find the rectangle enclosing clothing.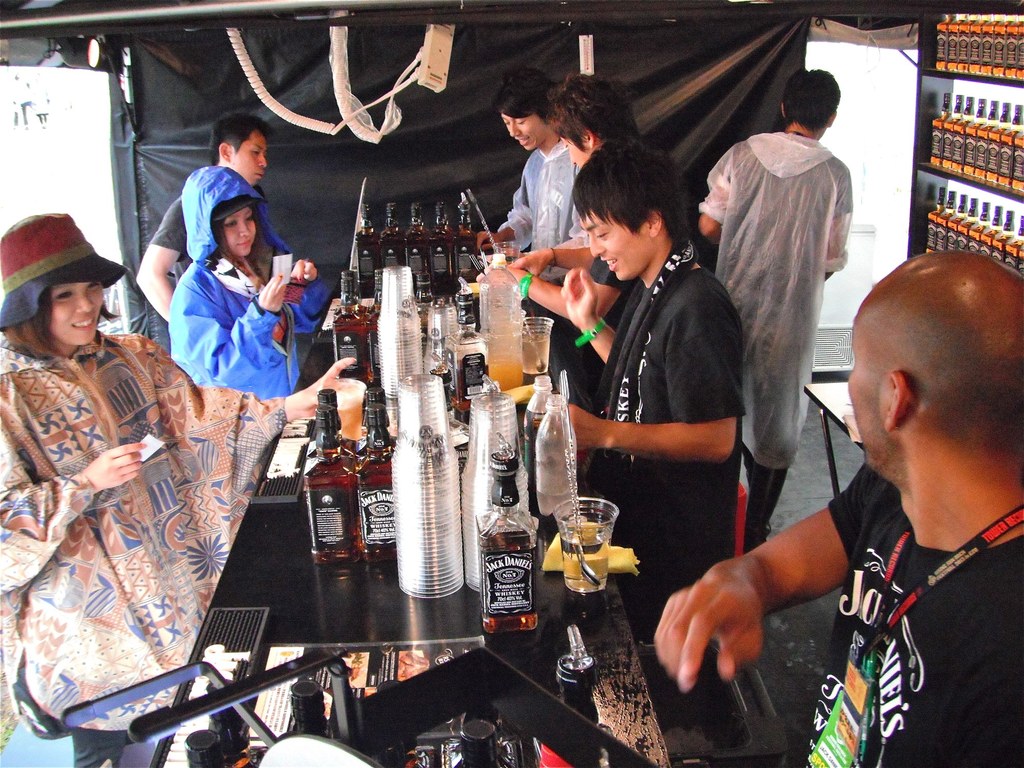
(left=583, top=237, right=744, bottom=637).
